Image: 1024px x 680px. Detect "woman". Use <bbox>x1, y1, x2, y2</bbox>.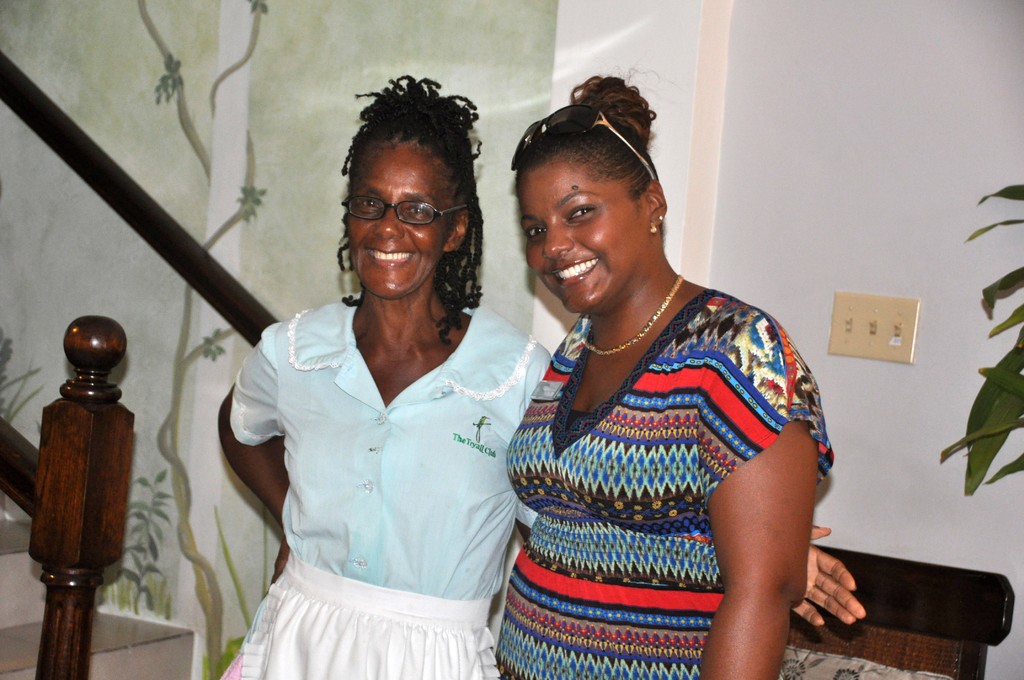
<bbox>502, 45, 832, 679</bbox>.
